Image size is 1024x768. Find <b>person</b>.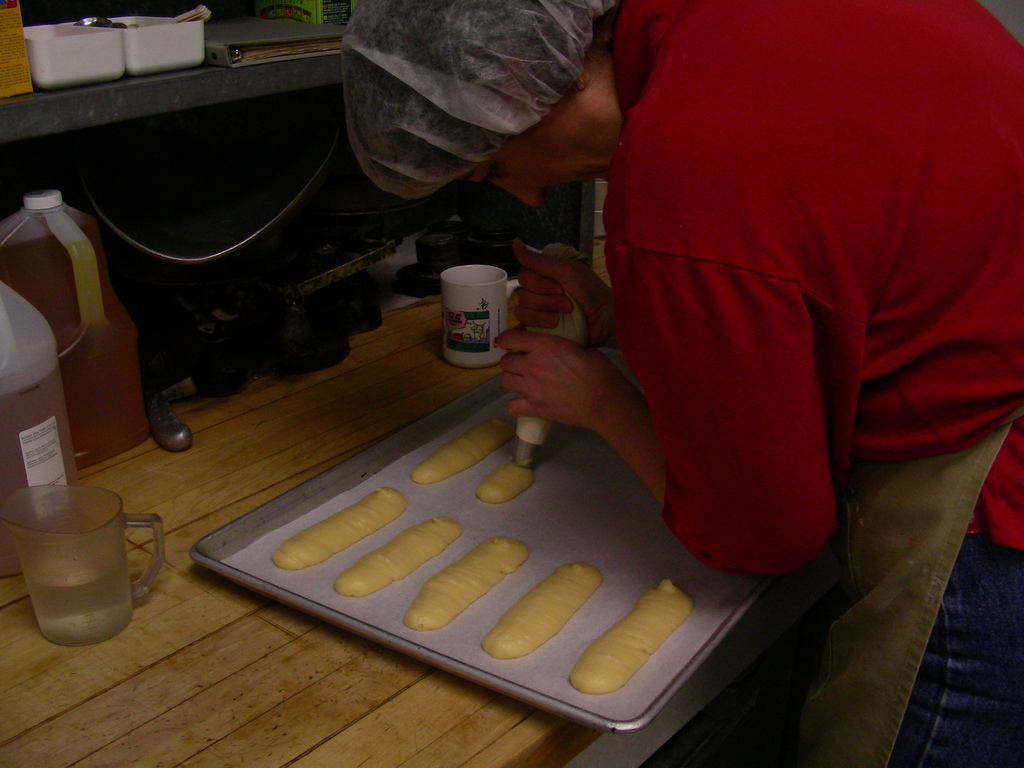
[x1=339, y1=0, x2=1023, y2=767].
